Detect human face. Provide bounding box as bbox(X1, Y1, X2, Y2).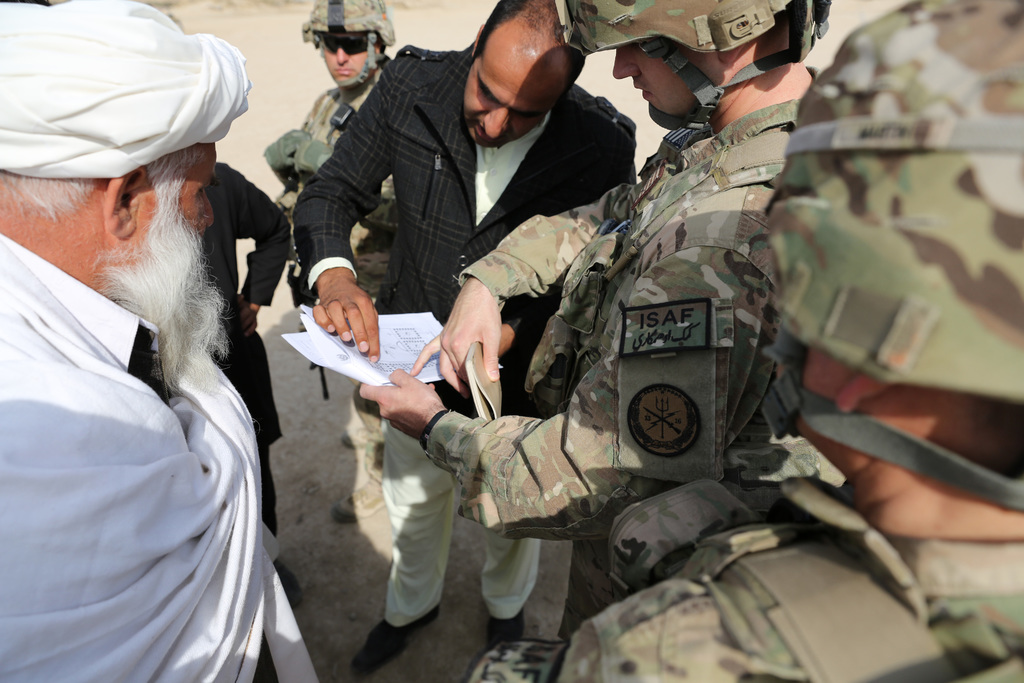
bbox(460, 18, 572, 145).
